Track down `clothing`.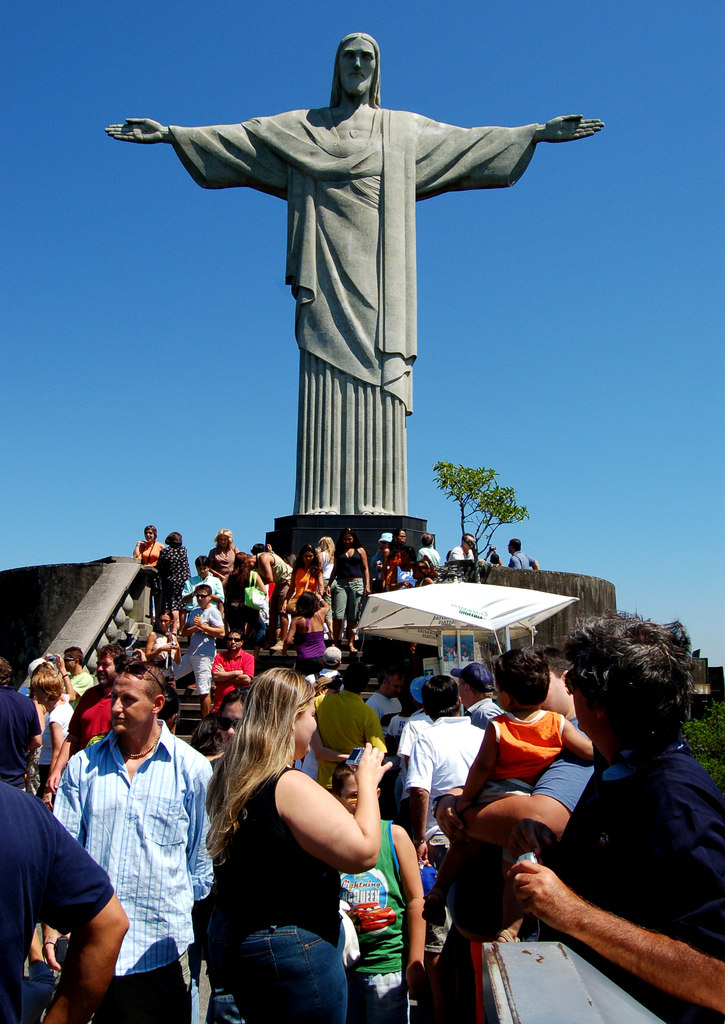
Tracked to box=[335, 538, 358, 639].
